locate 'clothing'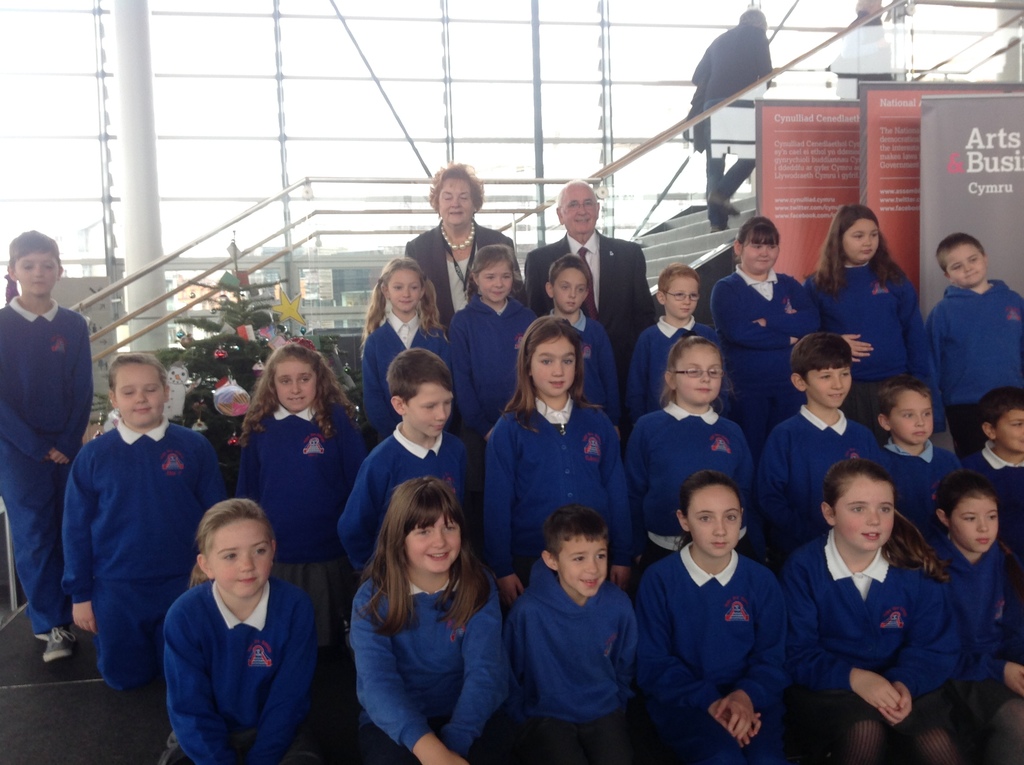
rect(359, 321, 456, 431)
